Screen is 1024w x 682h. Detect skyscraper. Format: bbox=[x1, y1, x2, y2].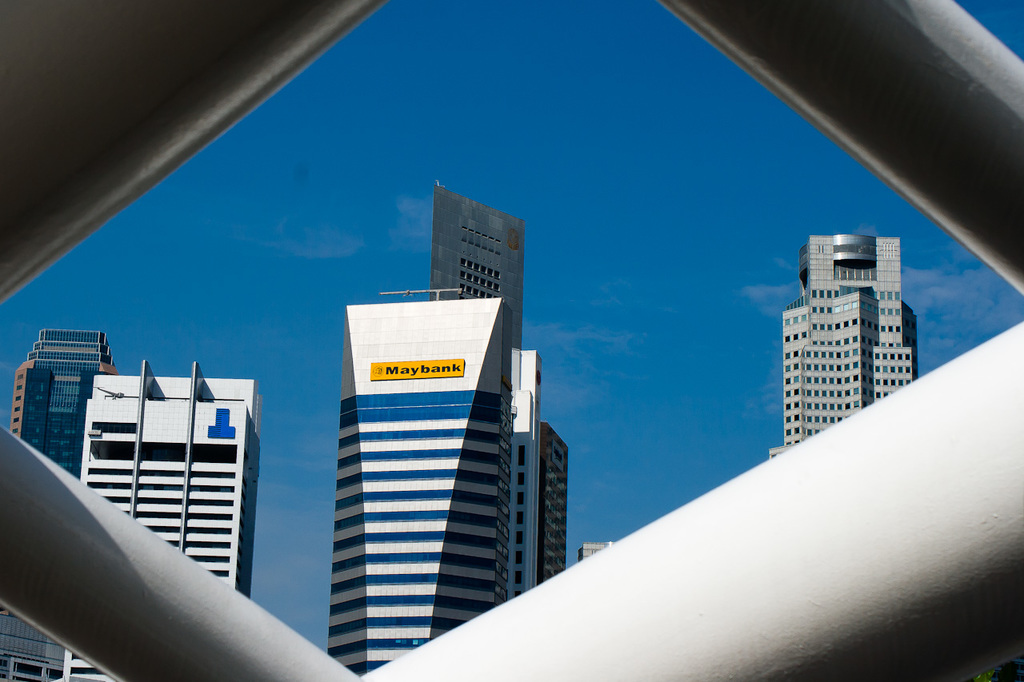
bbox=[7, 330, 117, 478].
